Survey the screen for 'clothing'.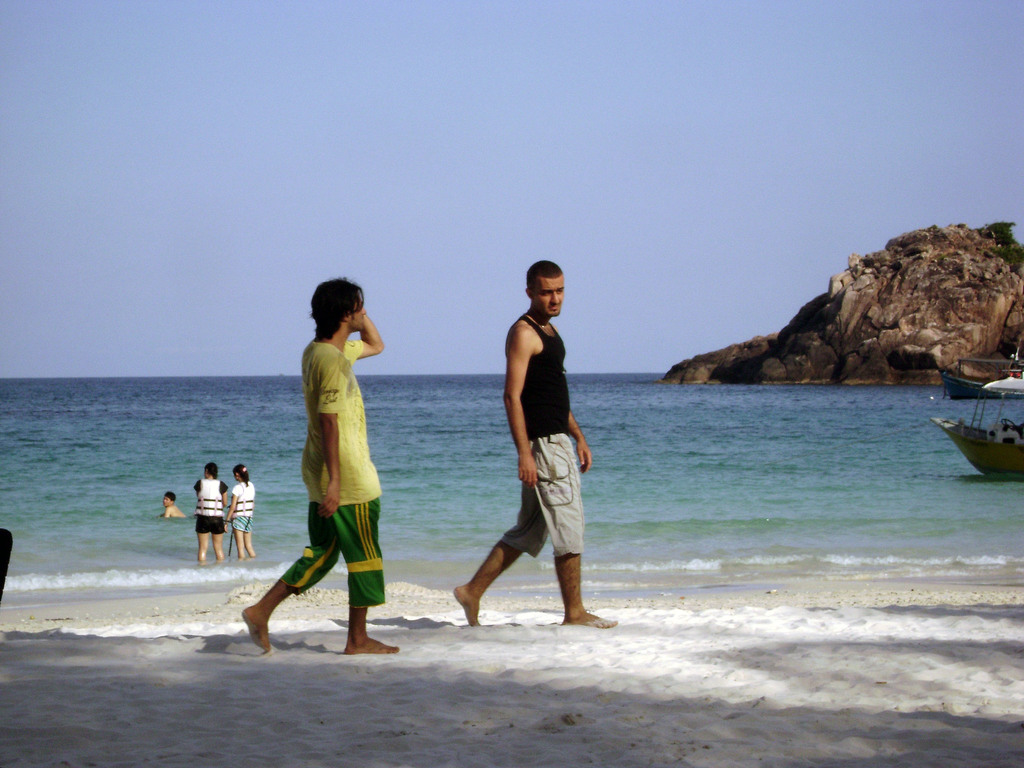
Survey found: box=[191, 474, 224, 534].
